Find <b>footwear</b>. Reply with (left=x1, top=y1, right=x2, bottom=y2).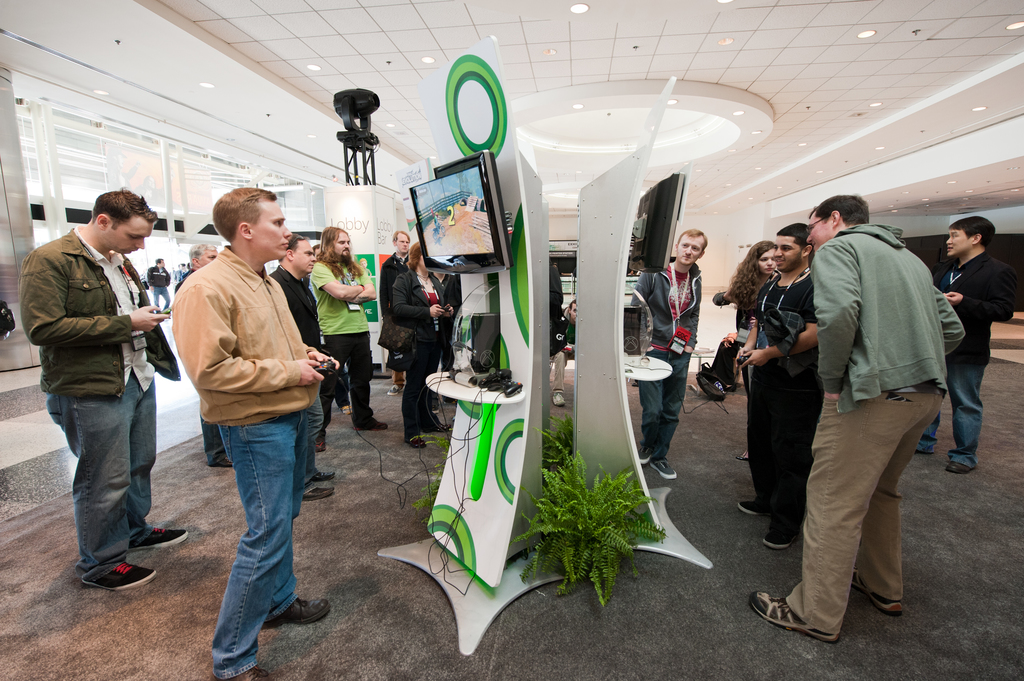
(left=314, top=465, right=337, bottom=482).
